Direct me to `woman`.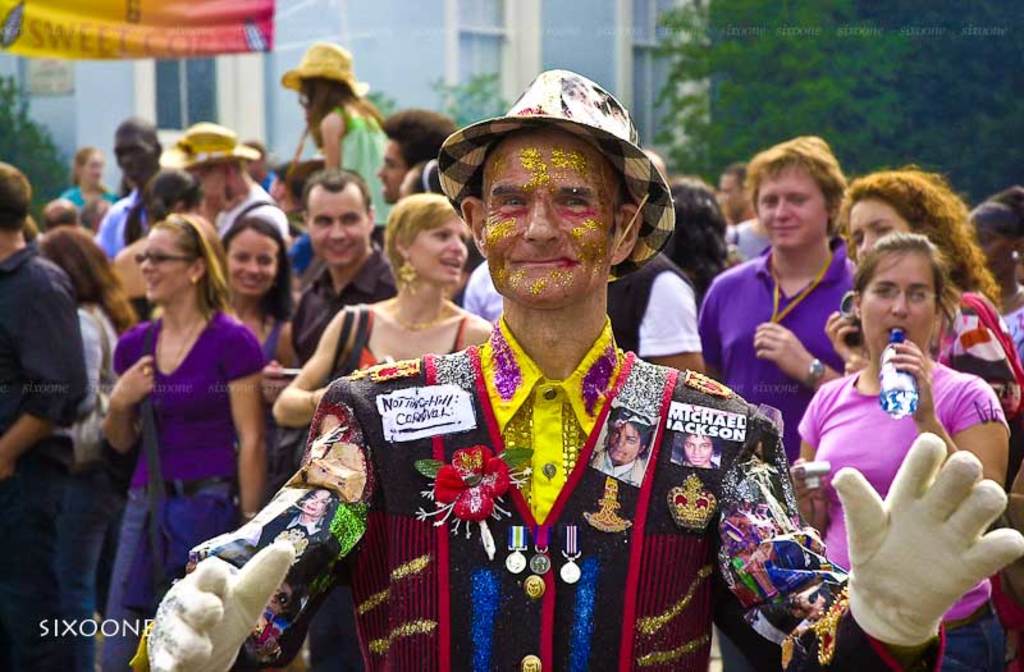
Direction: x1=974 y1=198 x2=1023 y2=376.
